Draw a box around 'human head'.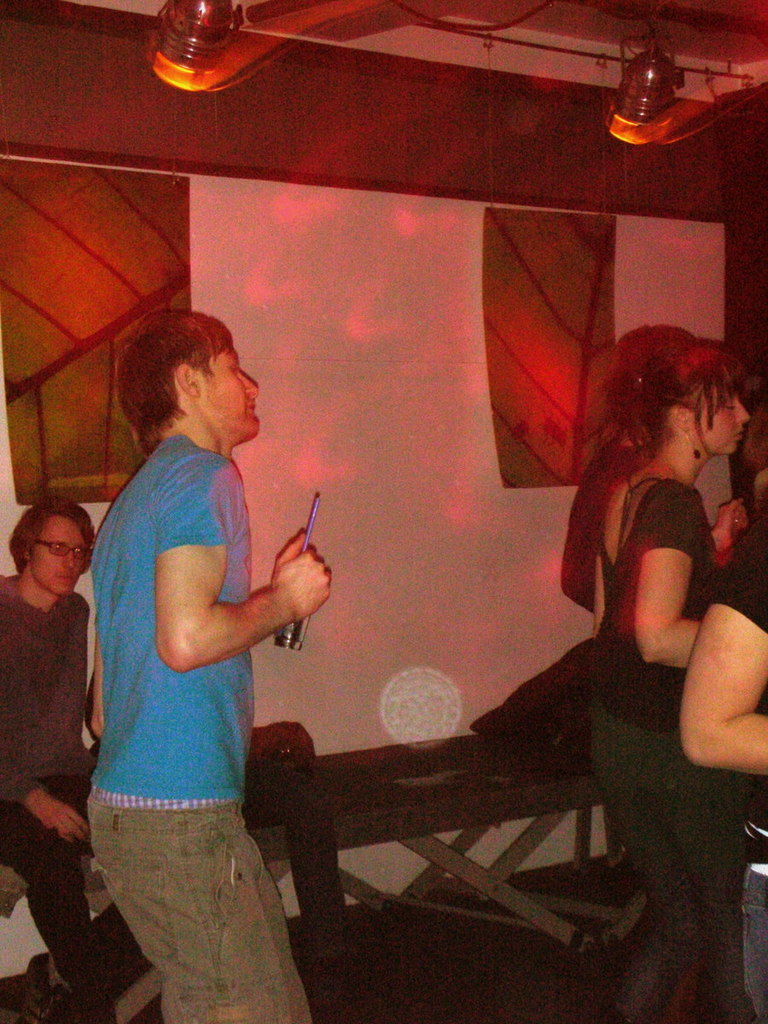
[98,307,268,448].
